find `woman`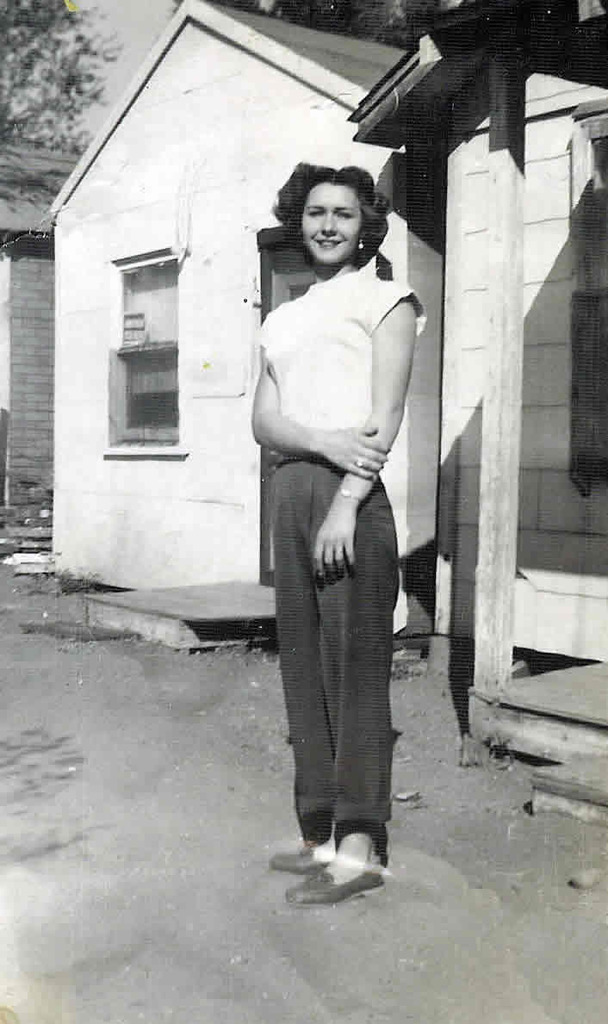
bbox(238, 150, 431, 901)
